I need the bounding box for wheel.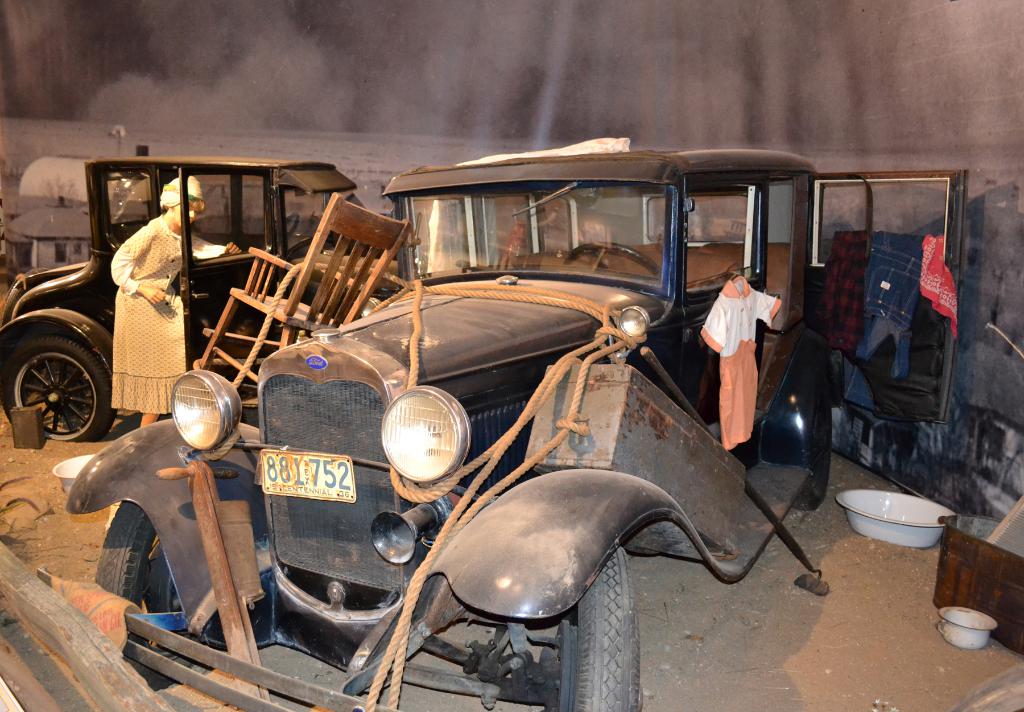
Here it is: 566 241 662 278.
